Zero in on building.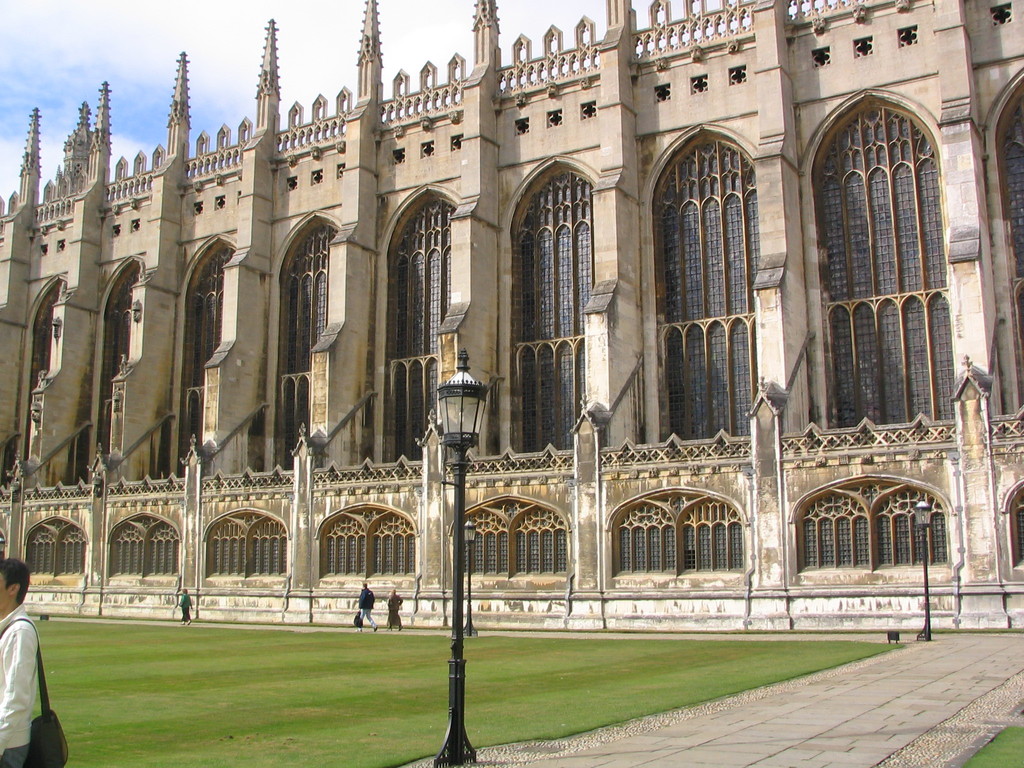
Zeroed in: 0/0/1023/637.
